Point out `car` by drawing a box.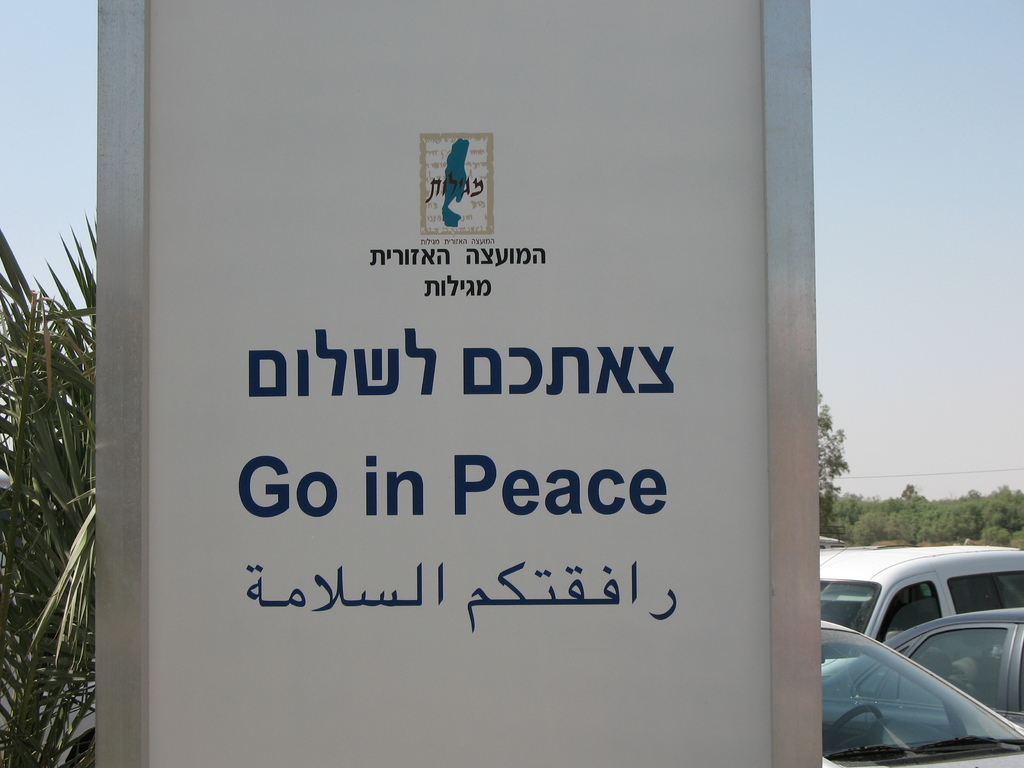
(left=822, top=547, right=1023, bottom=688).
